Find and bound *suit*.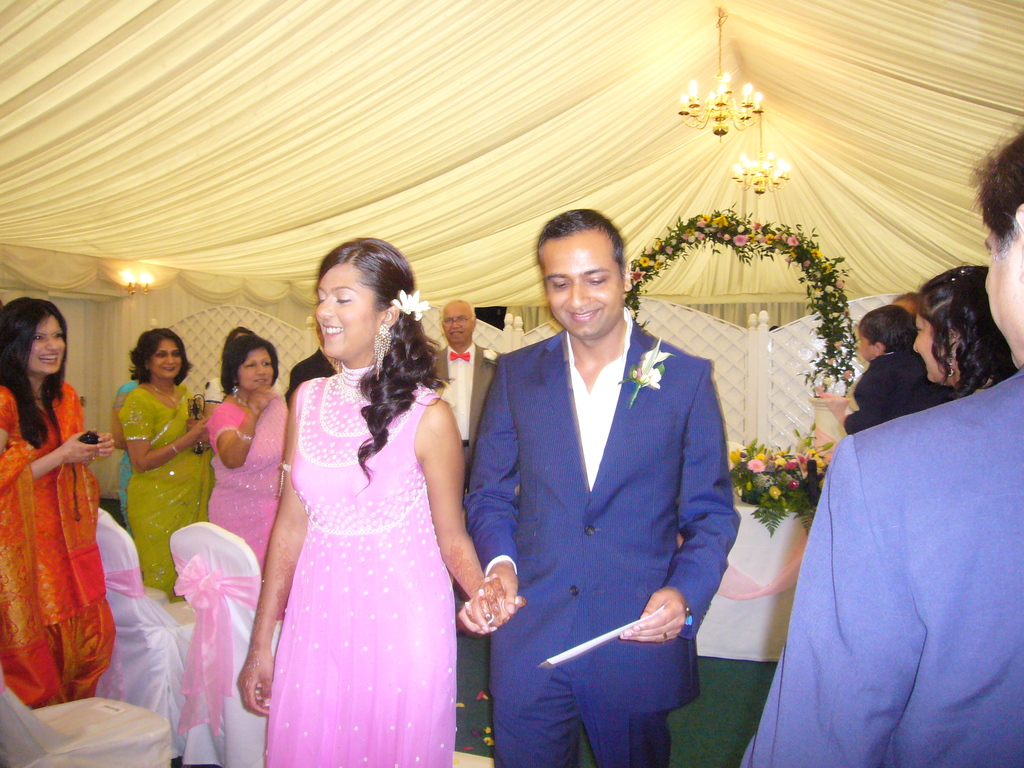
Bound: 426/340/509/474.
